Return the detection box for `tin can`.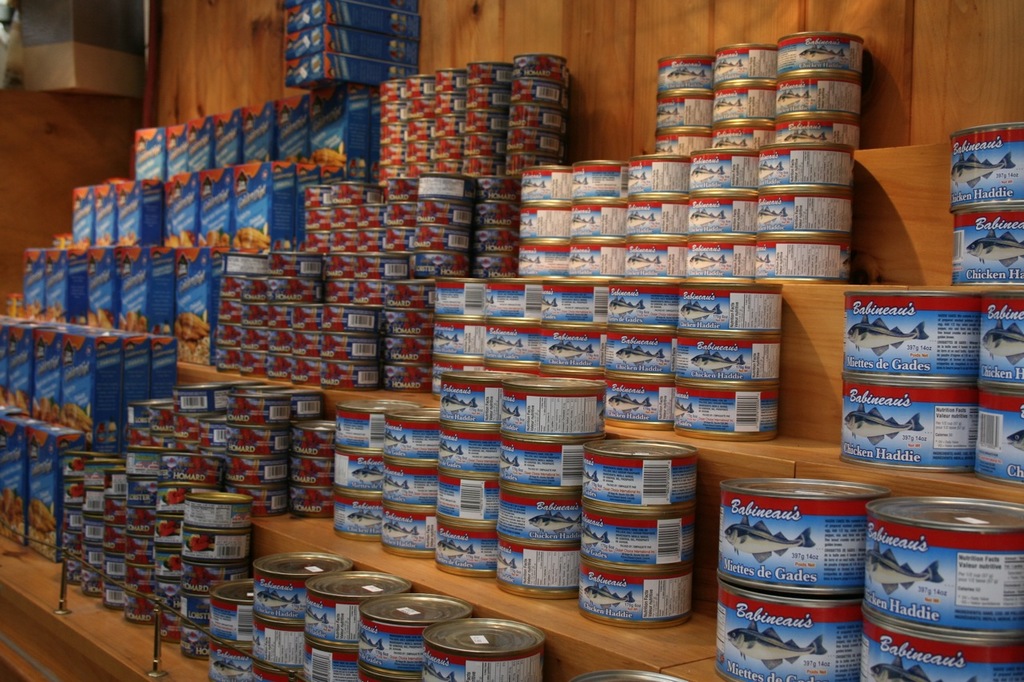
pyautogui.locateOnScreen(488, 529, 578, 602).
